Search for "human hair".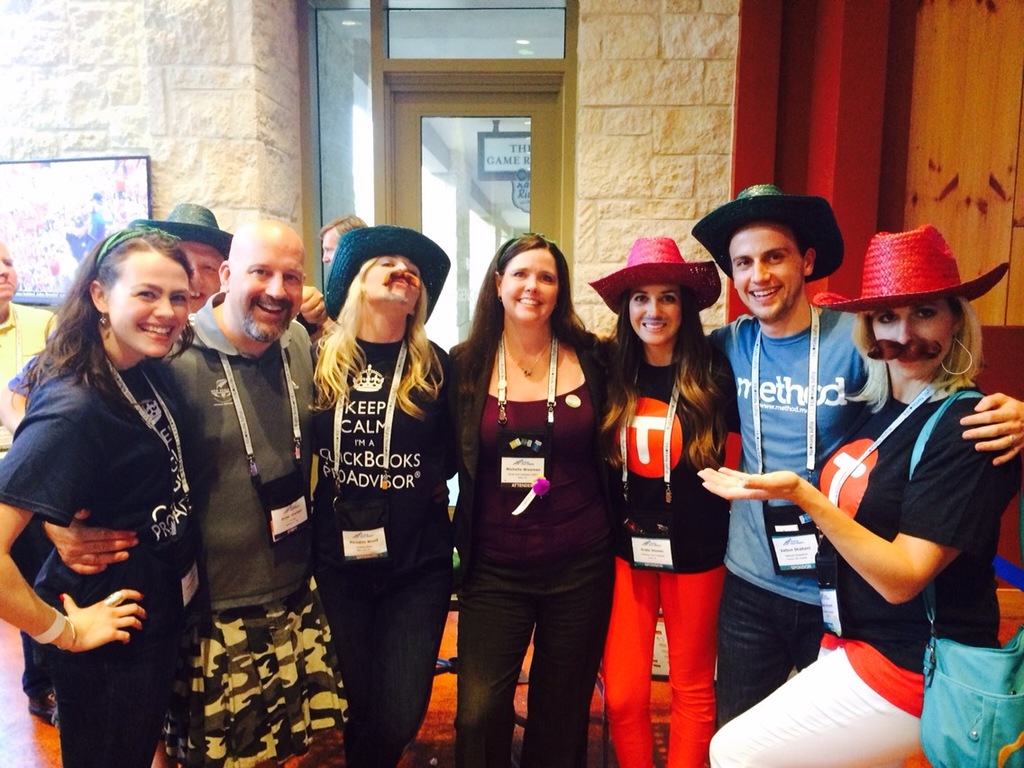
Found at select_region(36, 231, 190, 395).
